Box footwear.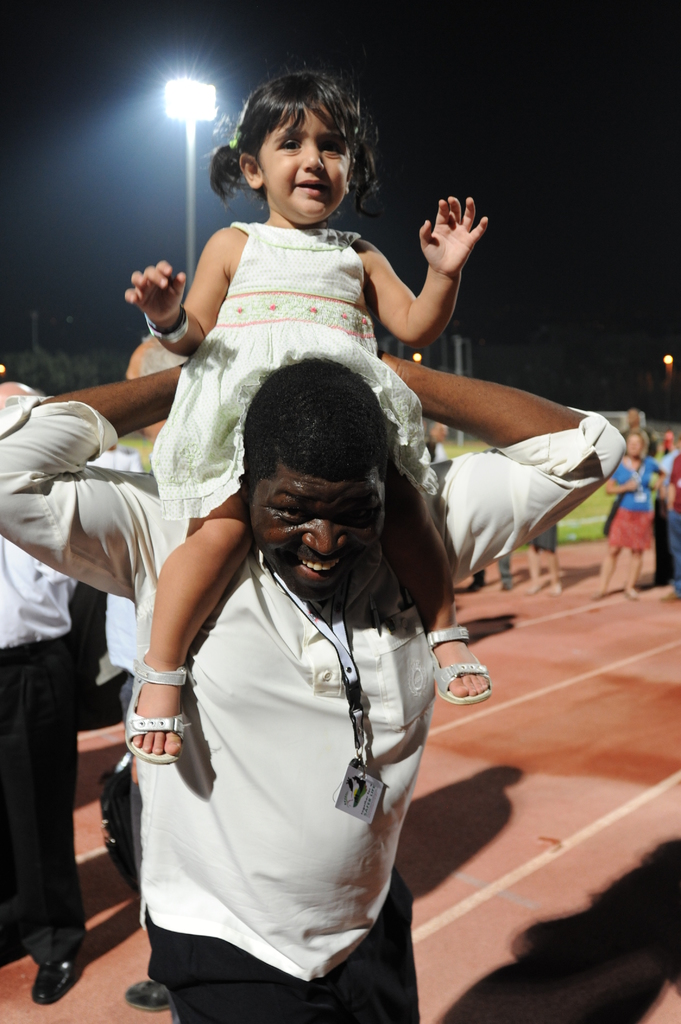
<region>128, 643, 191, 762</region>.
